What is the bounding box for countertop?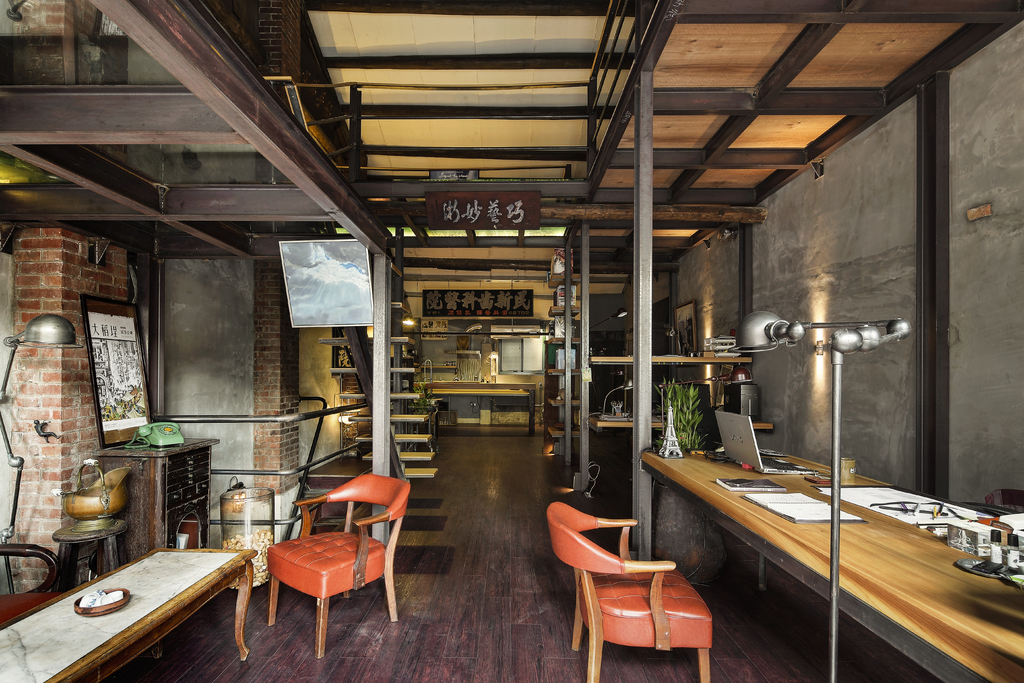
box(413, 381, 534, 390).
